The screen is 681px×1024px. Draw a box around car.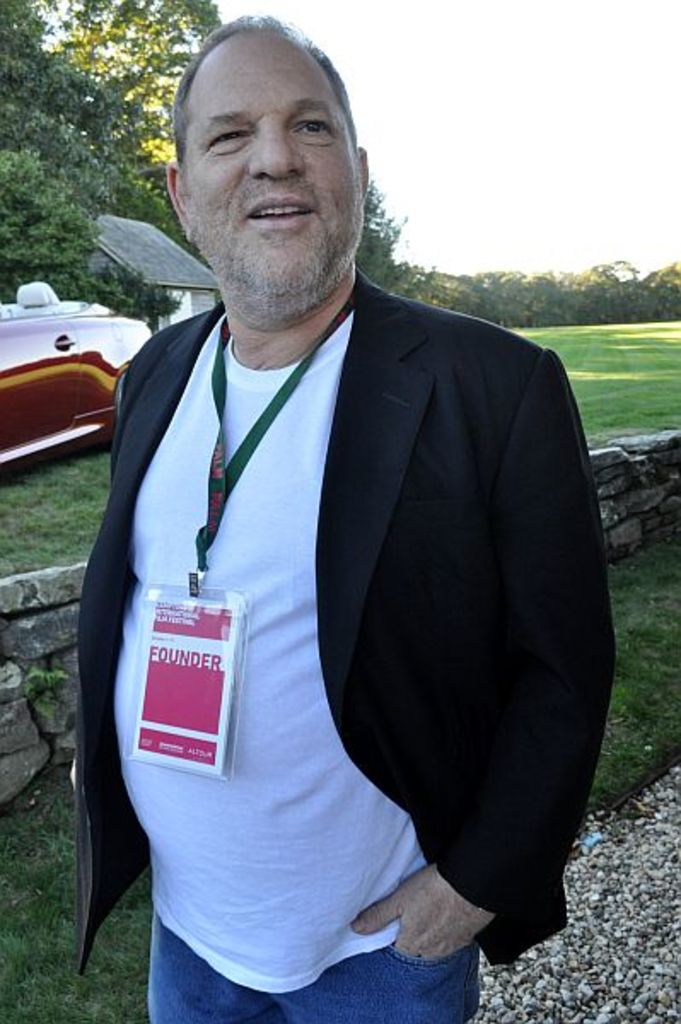
BBox(3, 266, 181, 544).
